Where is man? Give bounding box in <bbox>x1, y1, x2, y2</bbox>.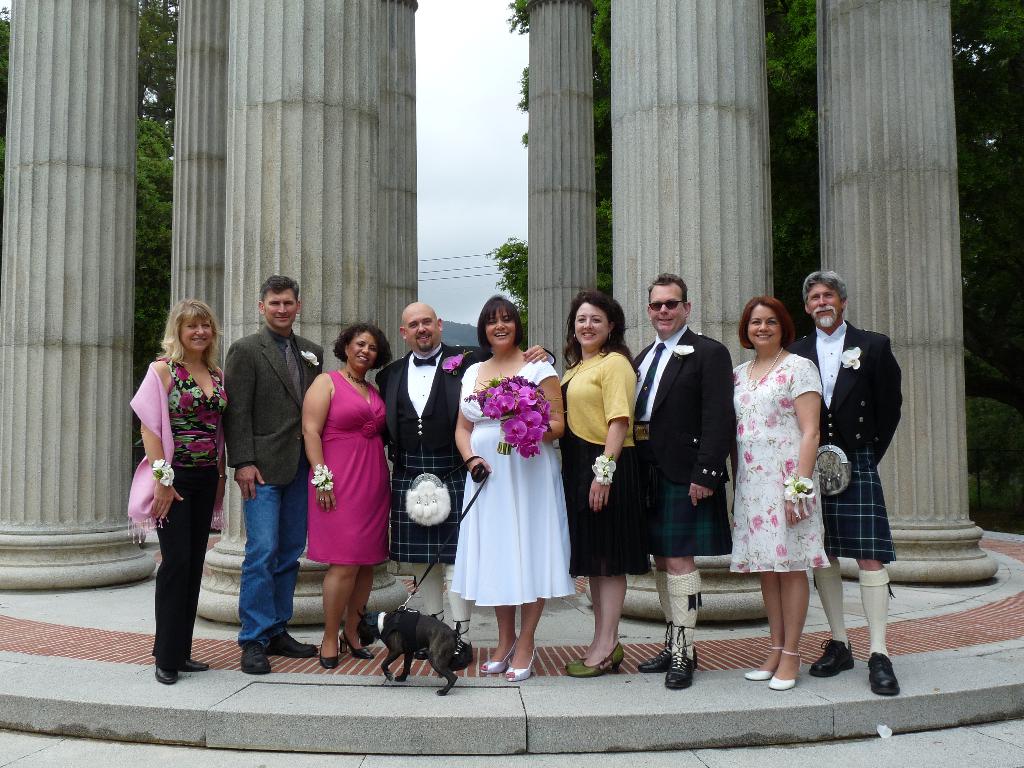
<bbox>371, 304, 554, 669</bbox>.
